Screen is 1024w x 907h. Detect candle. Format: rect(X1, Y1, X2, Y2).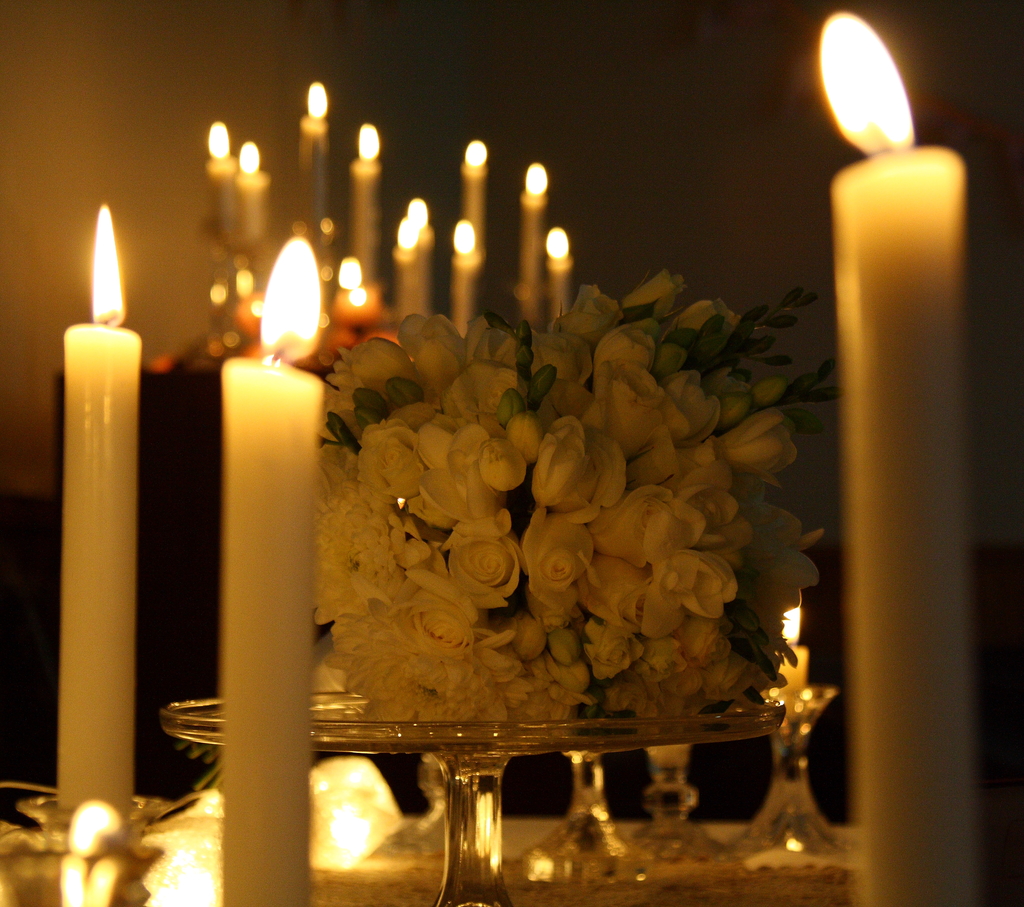
rect(200, 155, 239, 245).
